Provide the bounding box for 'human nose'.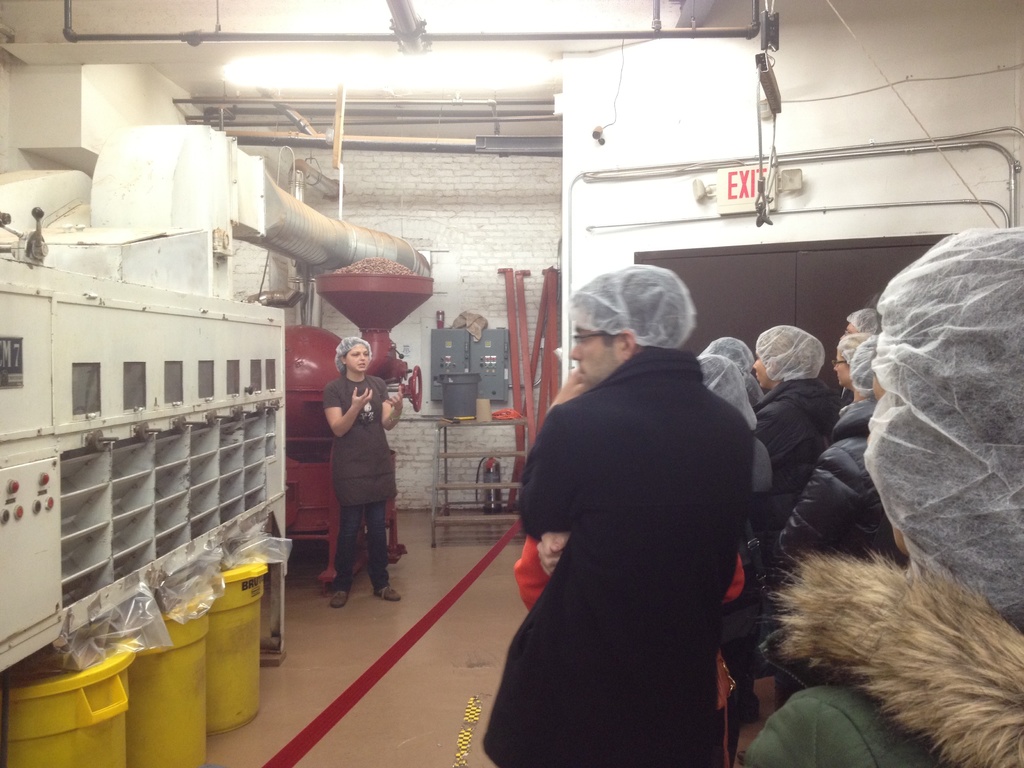
box(361, 354, 365, 360).
